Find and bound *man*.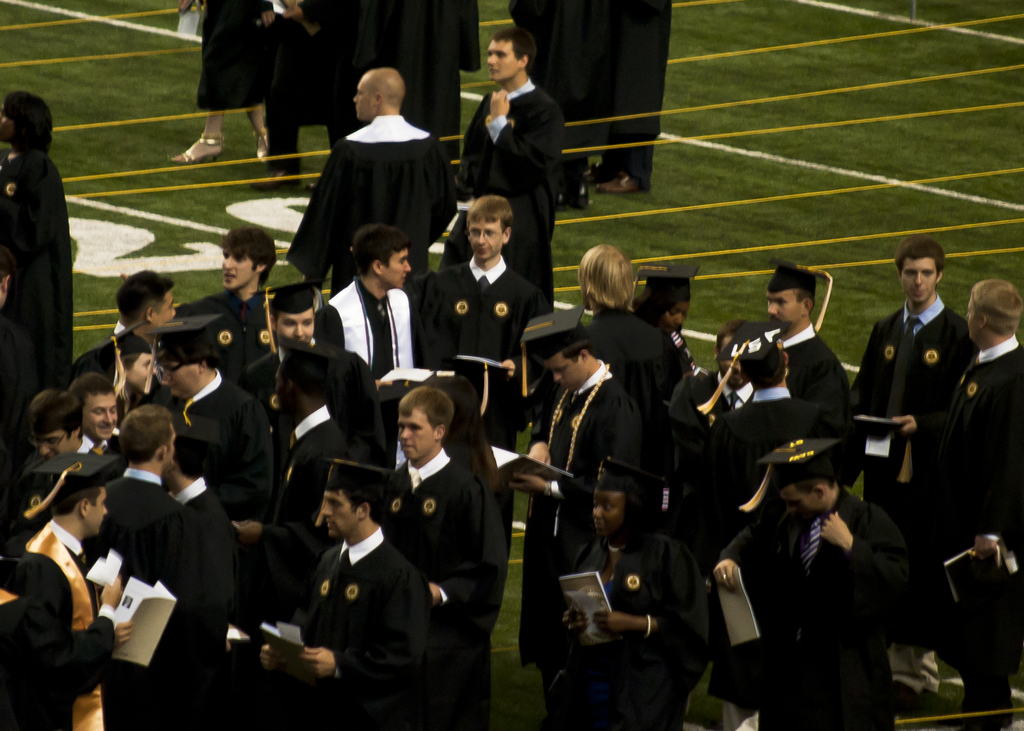
Bound: [148,308,272,550].
